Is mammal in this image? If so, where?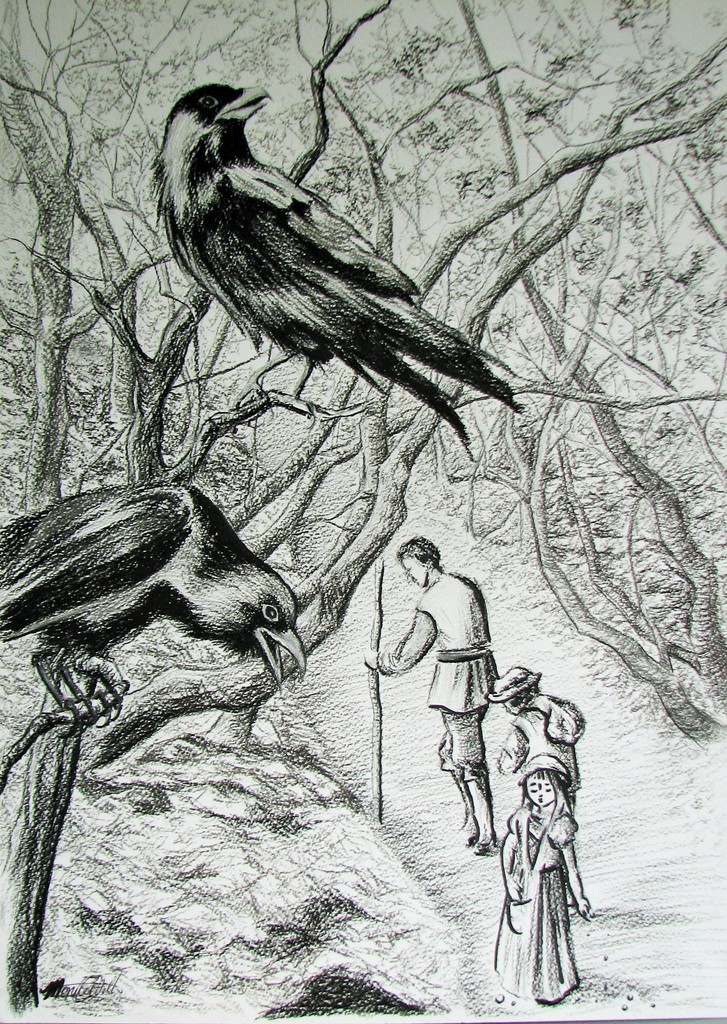
Yes, at 497, 753, 591, 1009.
